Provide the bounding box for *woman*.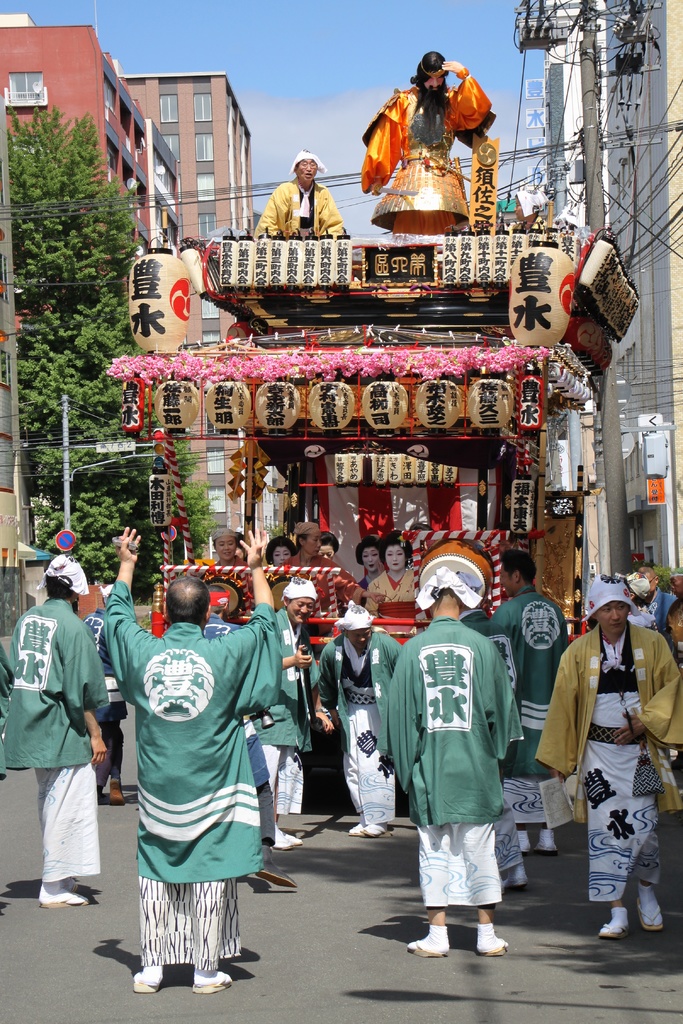
<box>357,536,381,588</box>.
